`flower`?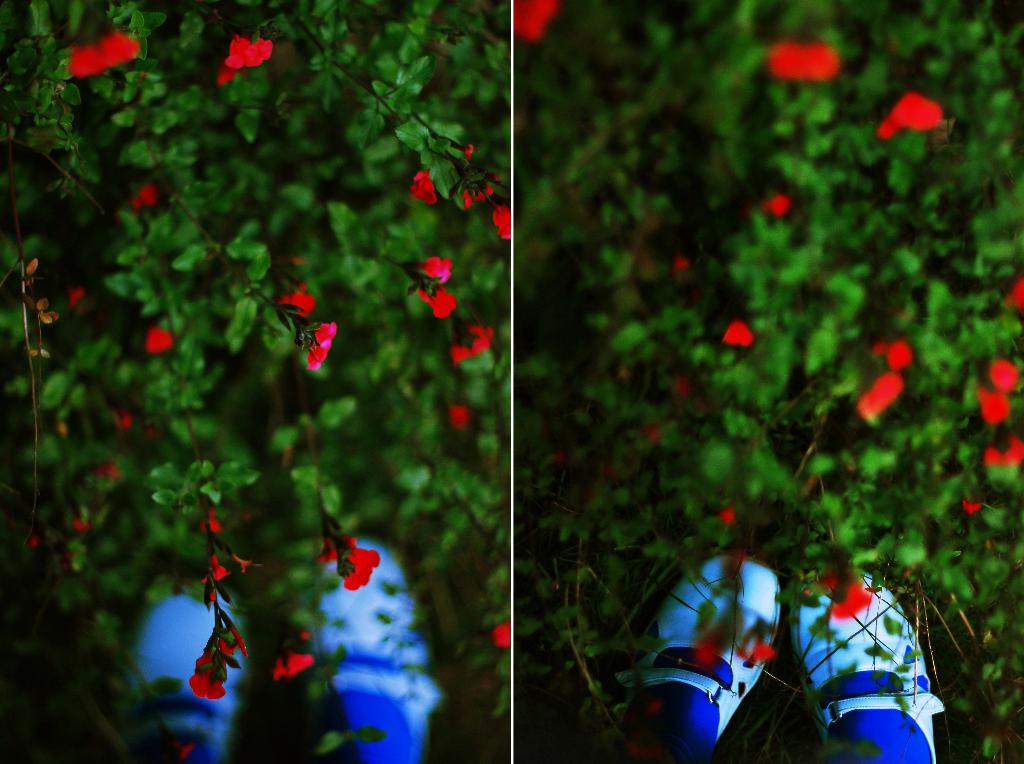
x1=465, y1=140, x2=476, y2=154
